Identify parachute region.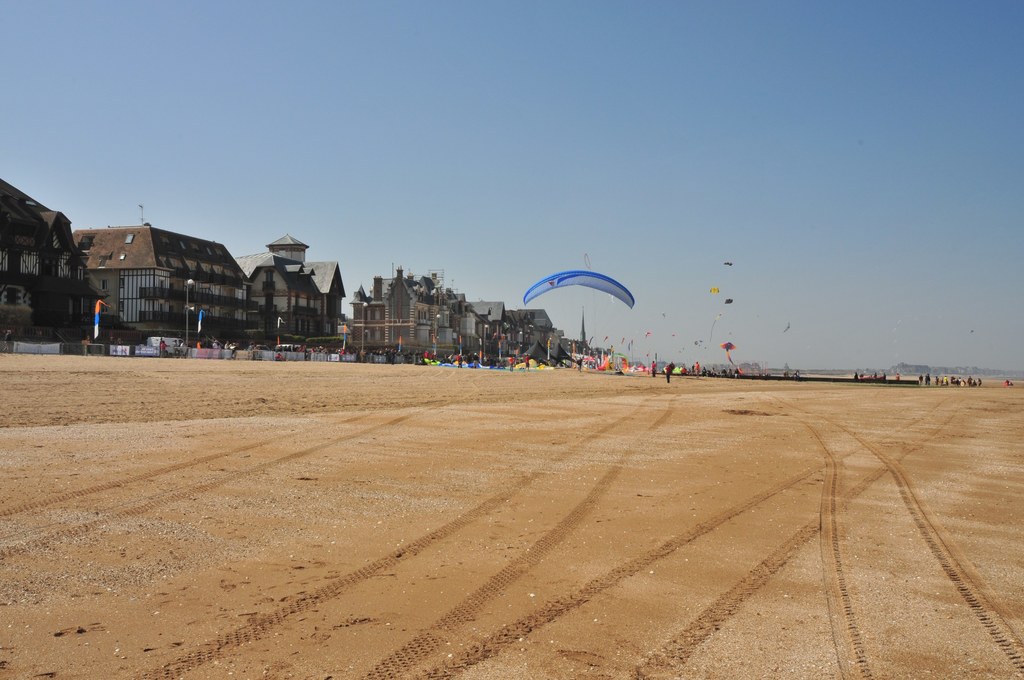
Region: [left=708, top=283, right=721, bottom=295].
